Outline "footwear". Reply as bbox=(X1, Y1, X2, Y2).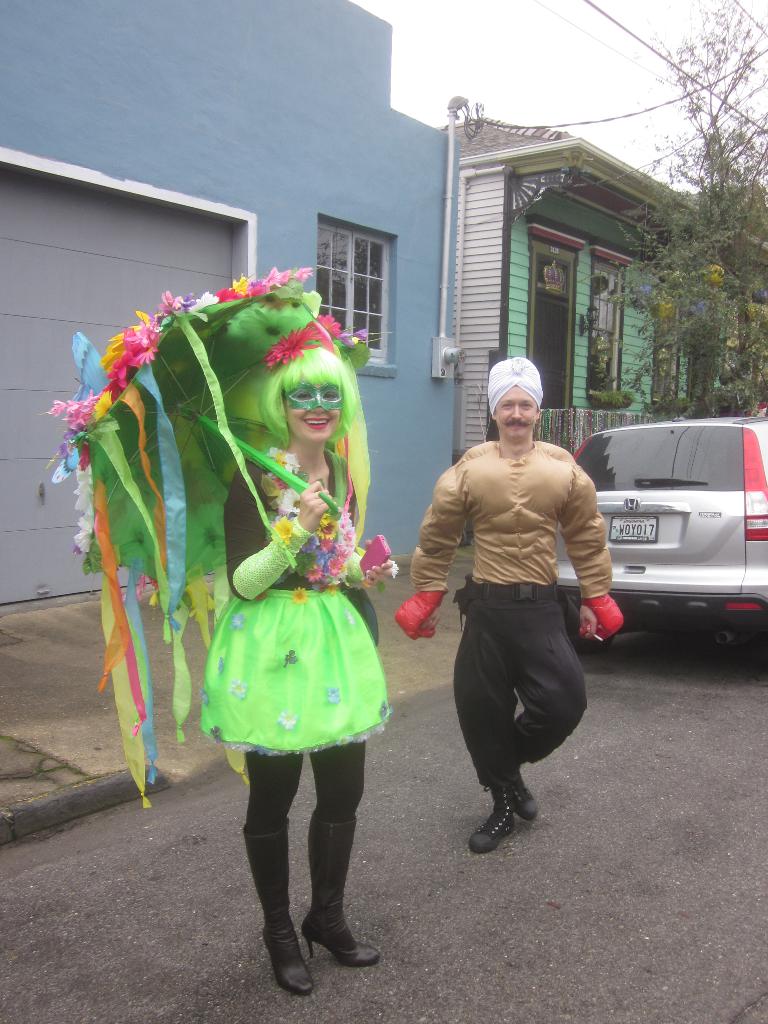
bbox=(242, 822, 324, 1000).
